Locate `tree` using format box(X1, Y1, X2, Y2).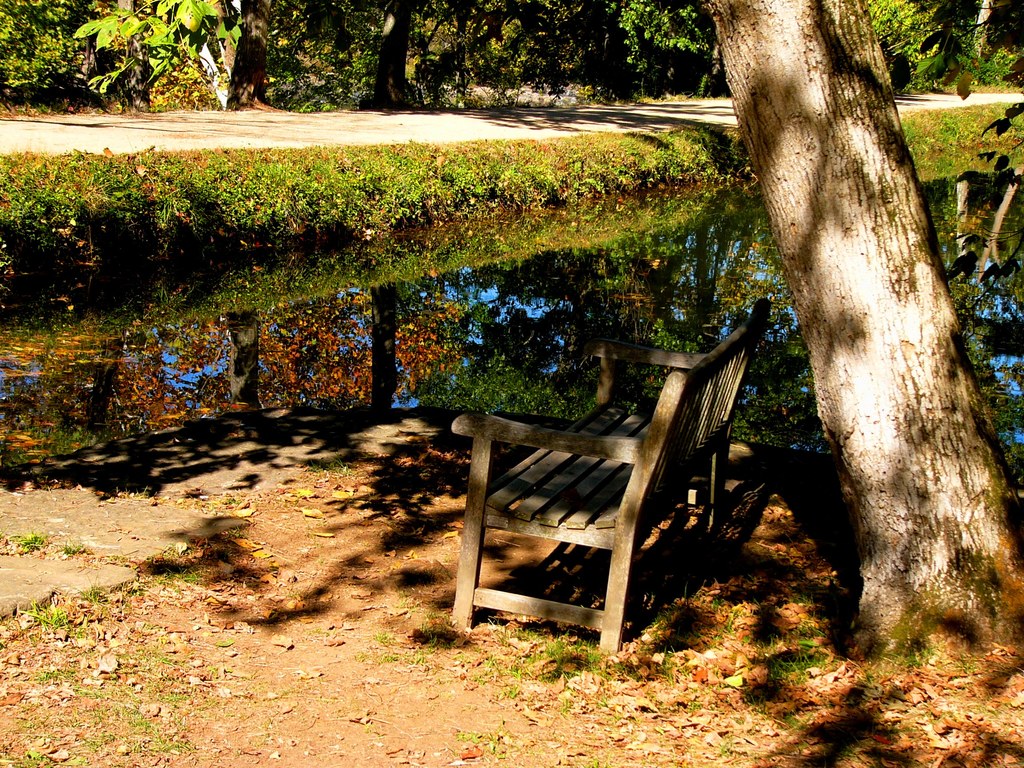
box(701, 0, 1023, 668).
